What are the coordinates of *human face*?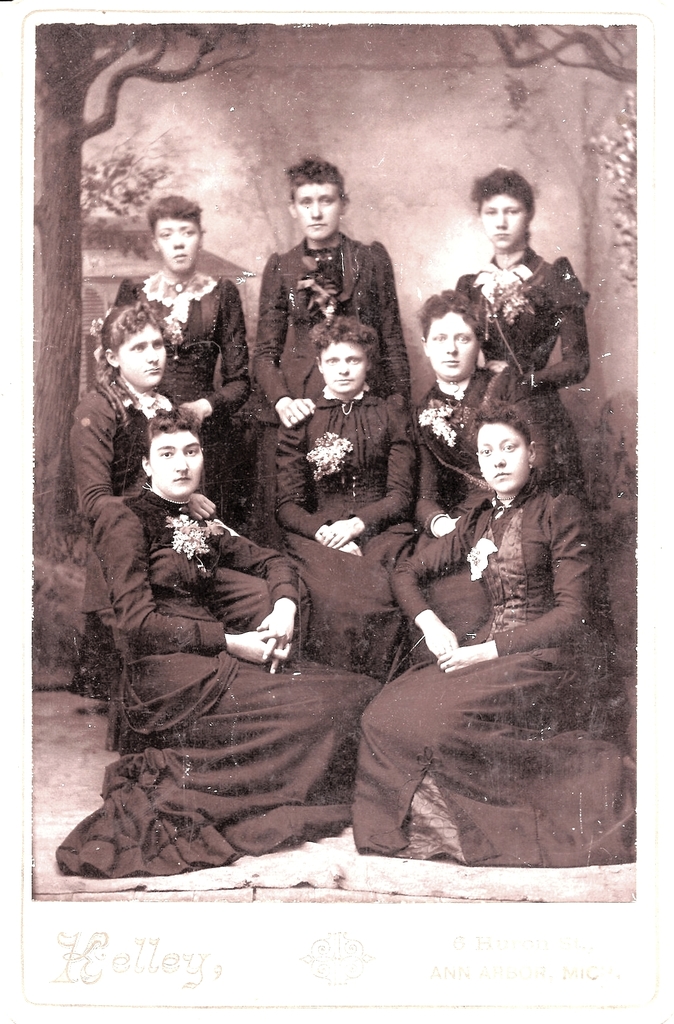
l=423, t=313, r=481, b=375.
